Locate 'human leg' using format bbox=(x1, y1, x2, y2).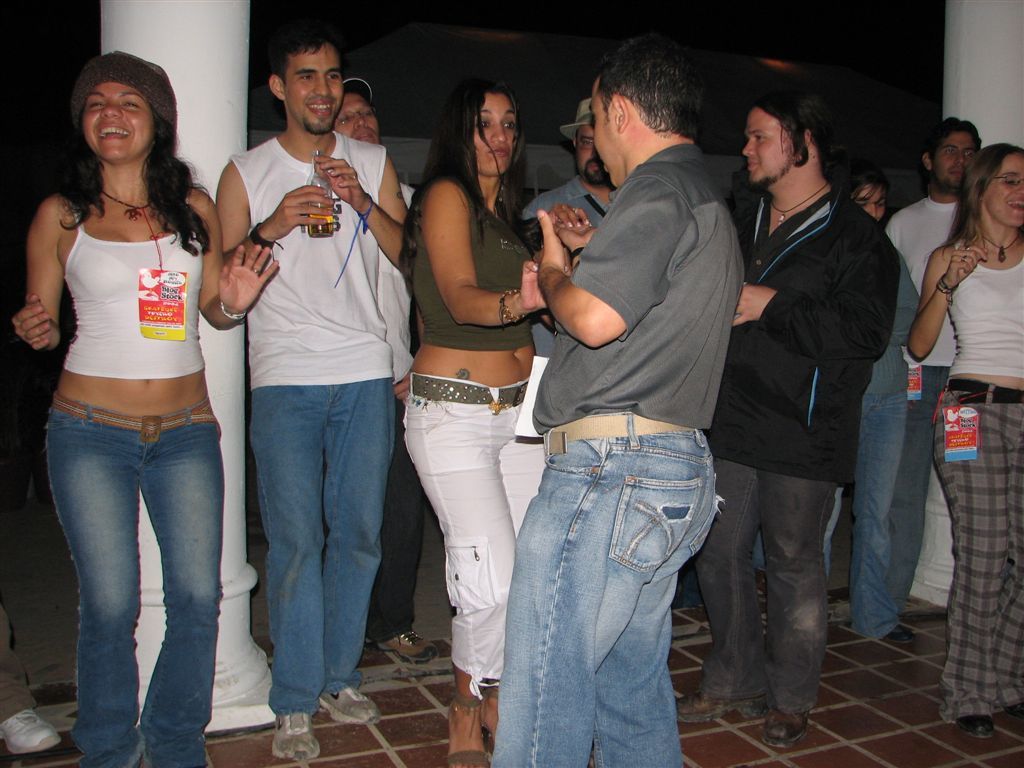
bbox=(676, 459, 764, 725).
